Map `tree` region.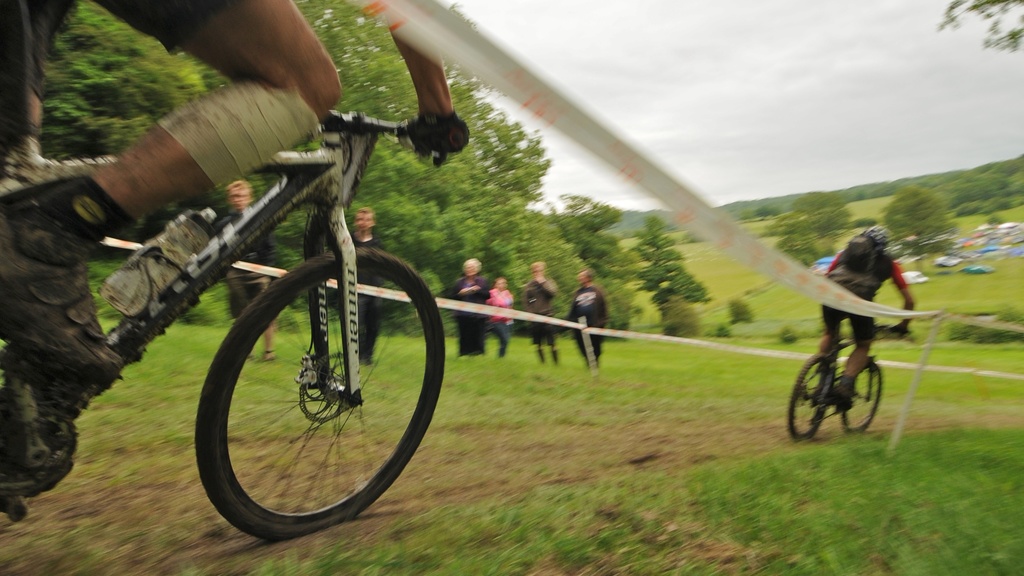
Mapped to bbox(653, 193, 728, 344).
